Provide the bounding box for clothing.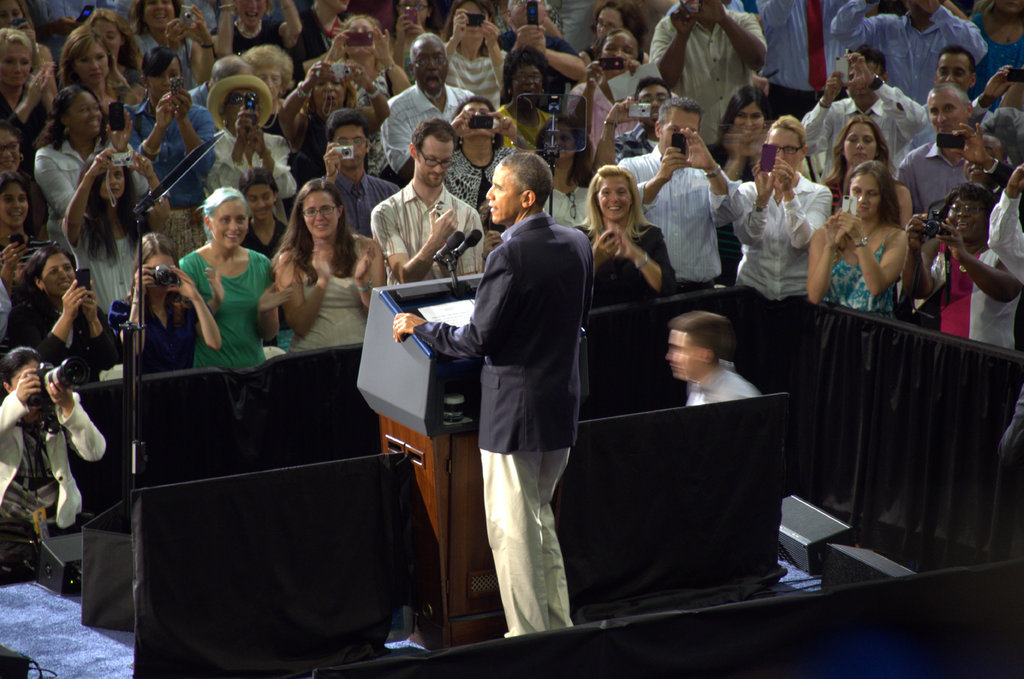
<bbox>570, 218, 676, 315</bbox>.
